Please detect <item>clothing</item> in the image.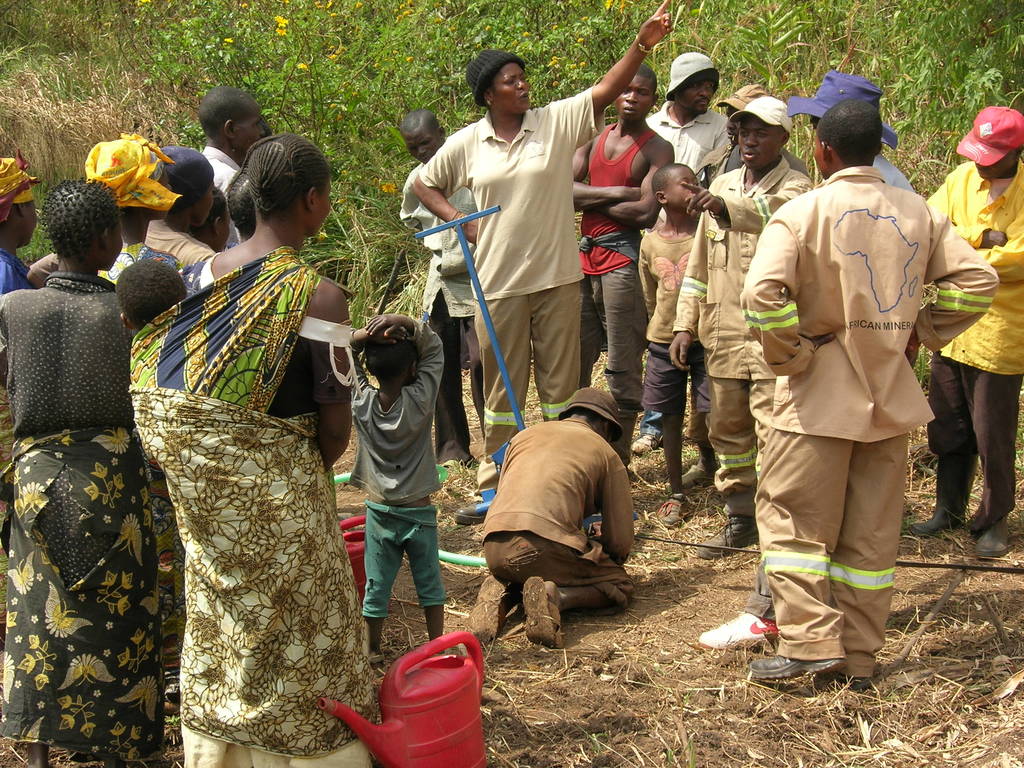
<region>582, 121, 660, 421</region>.
